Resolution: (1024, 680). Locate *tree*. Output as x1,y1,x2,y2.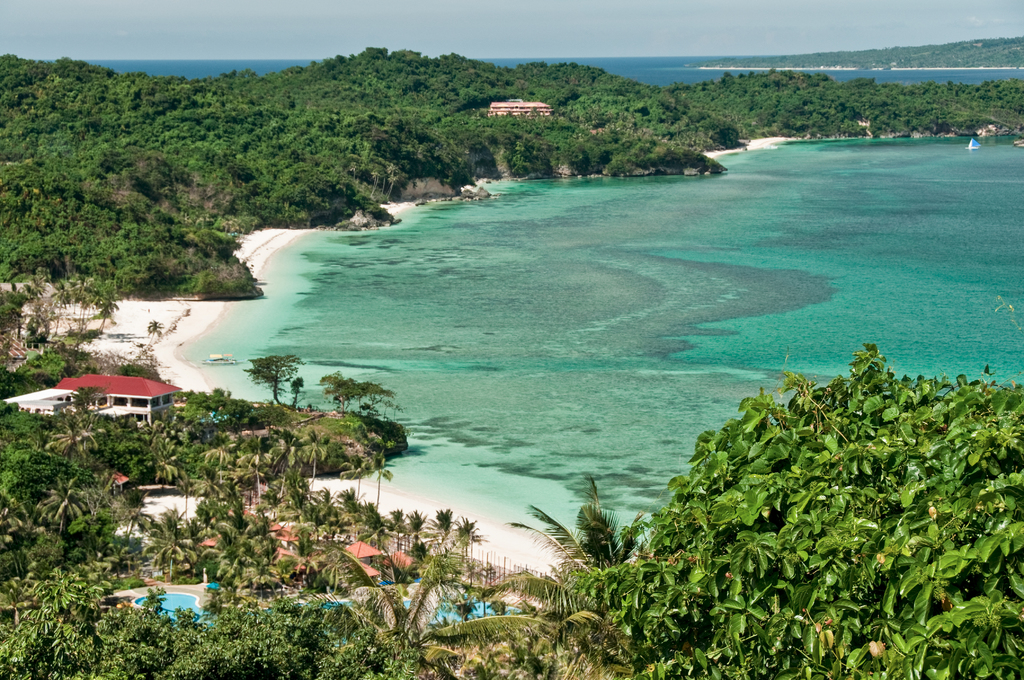
432,499,452,551.
